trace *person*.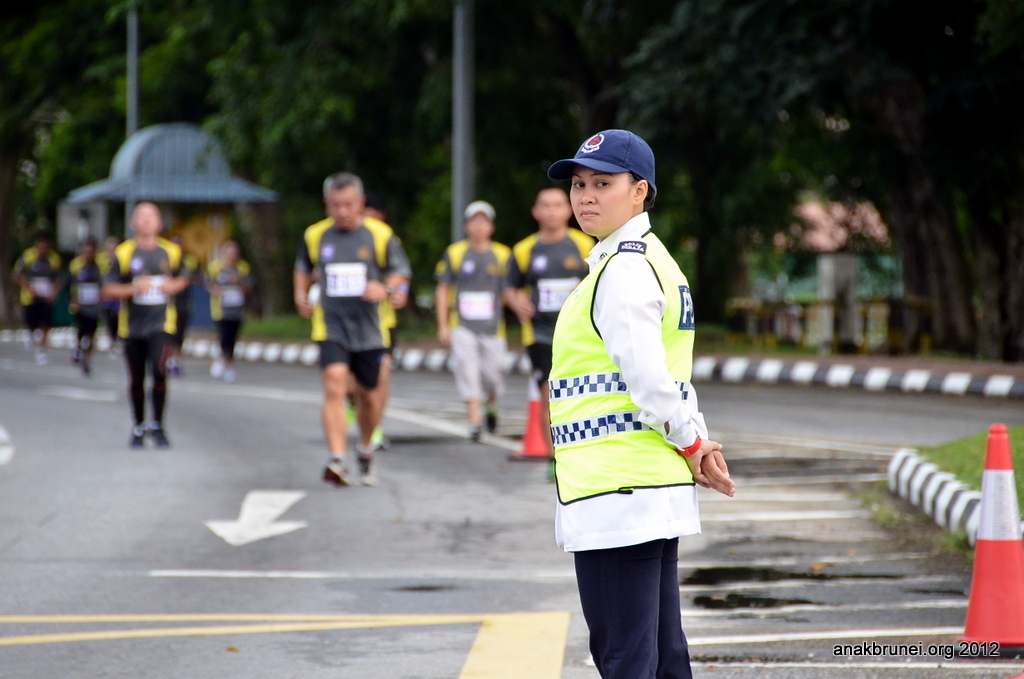
Traced to {"x1": 547, "y1": 126, "x2": 732, "y2": 678}.
